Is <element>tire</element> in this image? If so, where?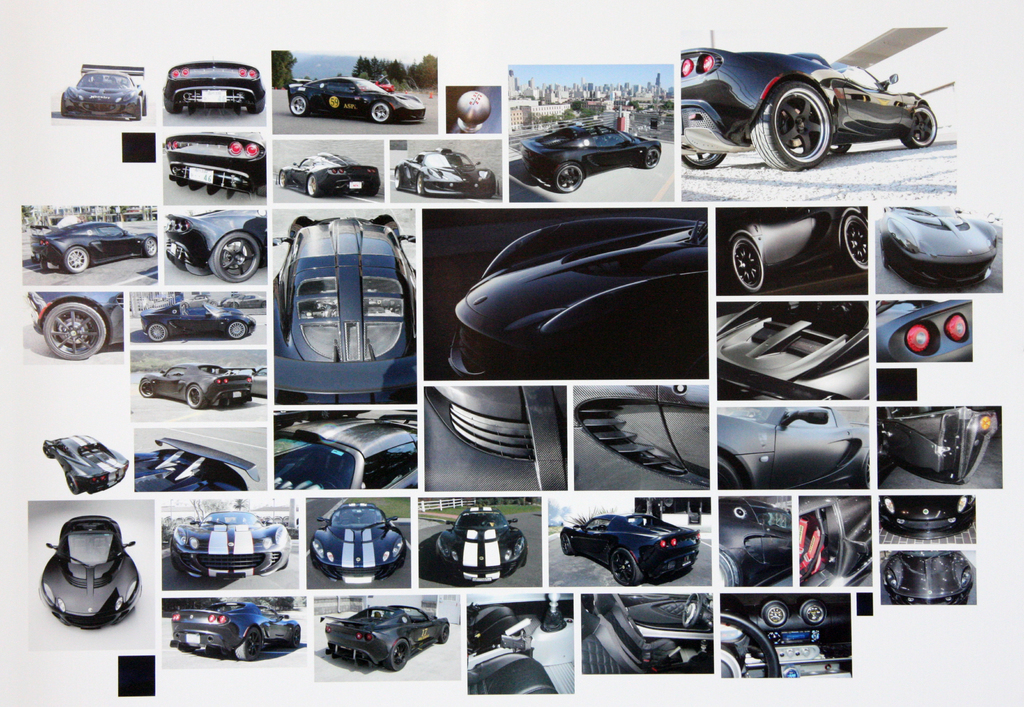
Yes, at <bbox>227, 318, 249, 343</bbox>.
